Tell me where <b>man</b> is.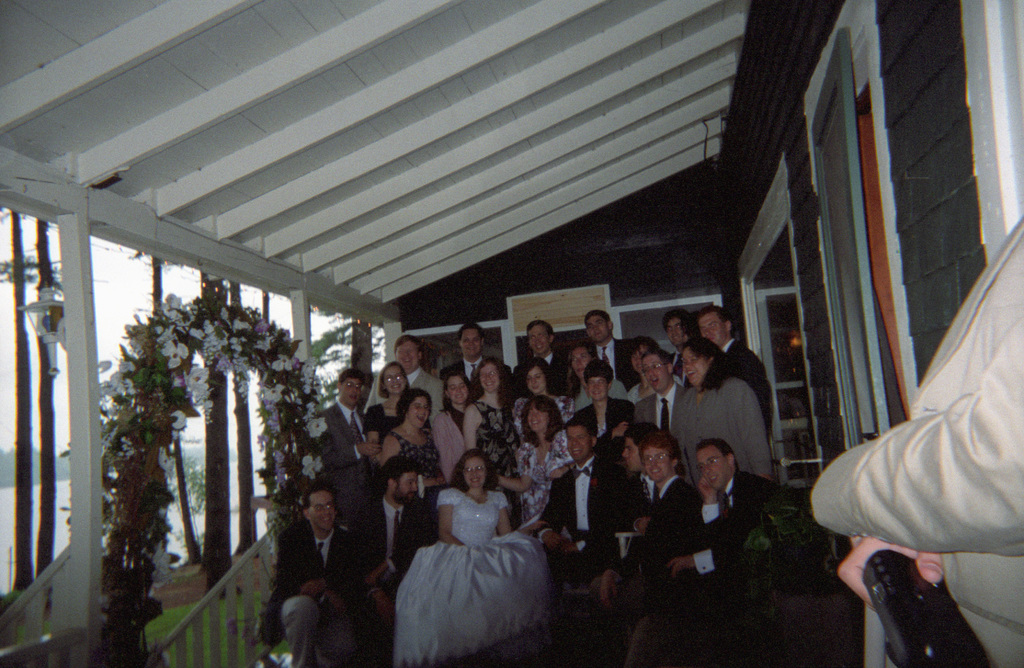
<b>man</b> is at 502/318/575/468.
